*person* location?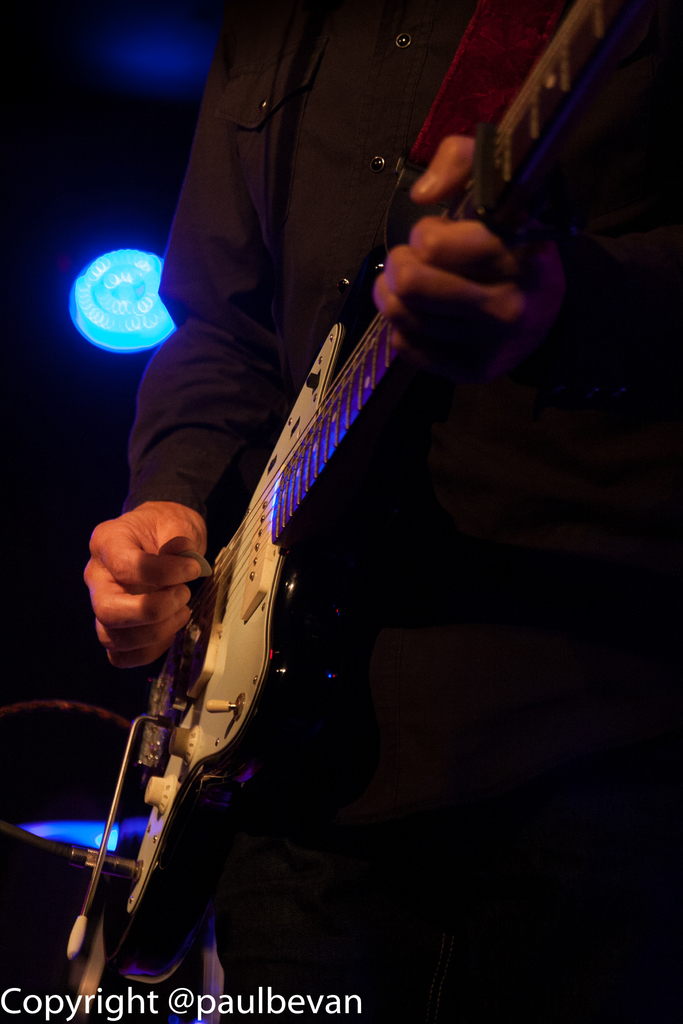
bbox(120, 81, 545, 983)
